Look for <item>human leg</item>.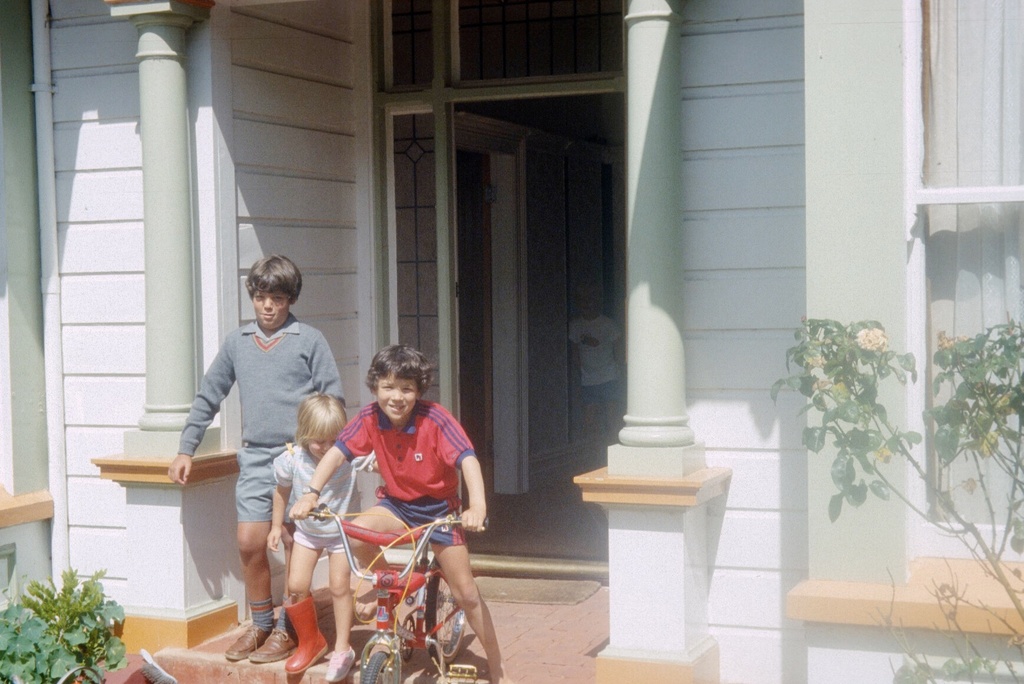
Found: l=358, t=509, r=400, b=626.
